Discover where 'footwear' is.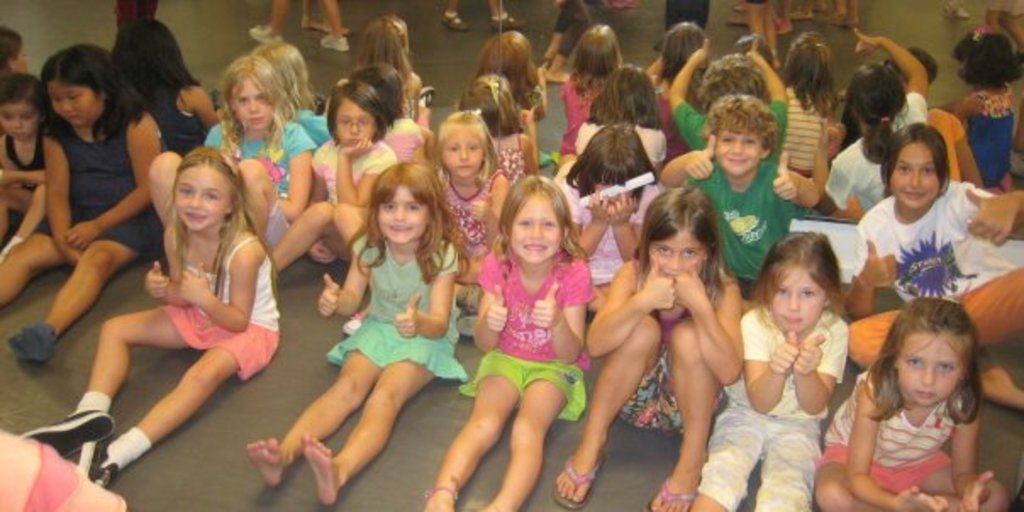
Discovered at <bbox>544, 449, 610, 510</bbox>.
